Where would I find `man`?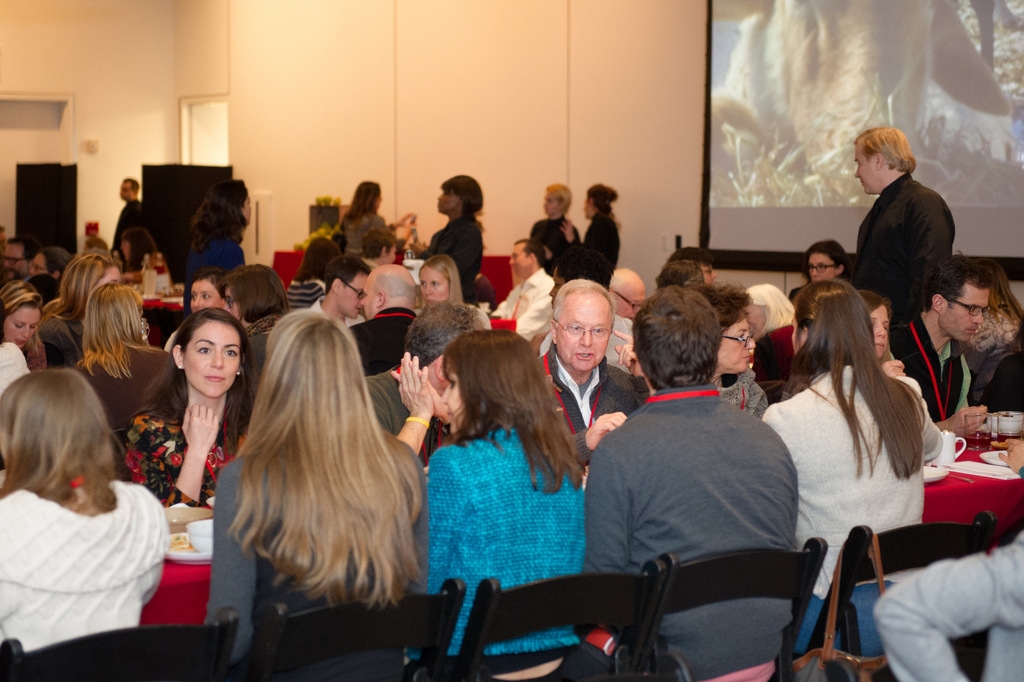
At [x1=605, y1=262, x2=649, y2=317].
